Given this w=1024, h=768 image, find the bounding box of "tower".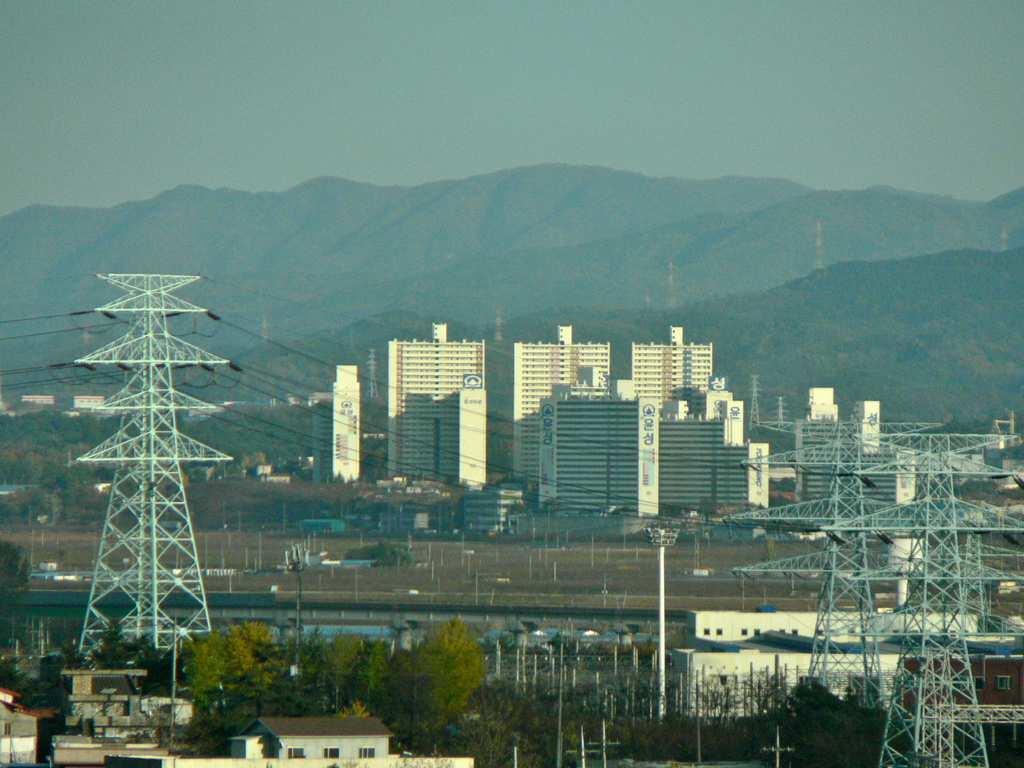
Rect(376, 339, 488, 490).
